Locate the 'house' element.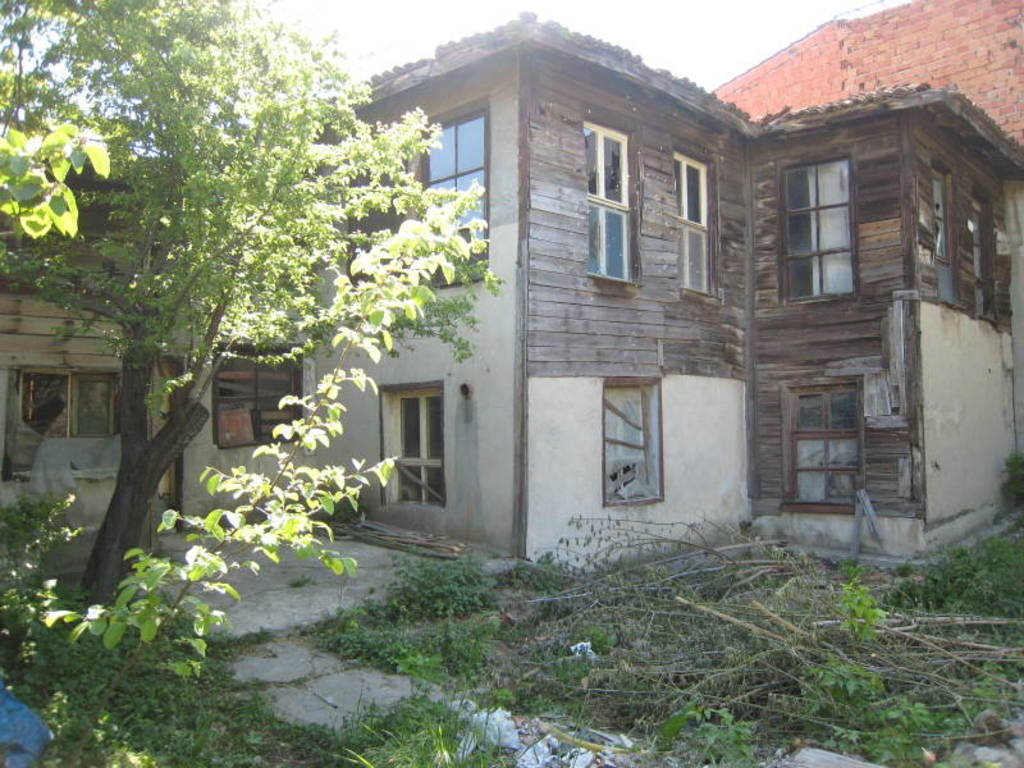
Element bbox: {"x1": 0, "y1": 8, "x2": 1023, "y2": 589}.
